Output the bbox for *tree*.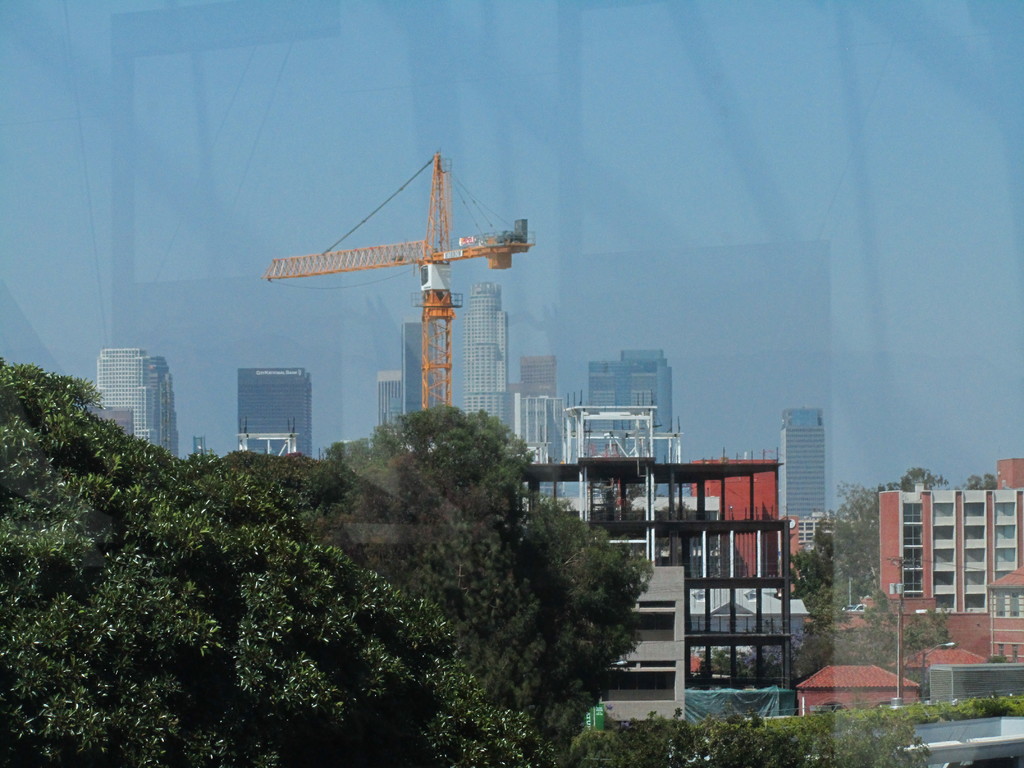
573 703 696 767.
